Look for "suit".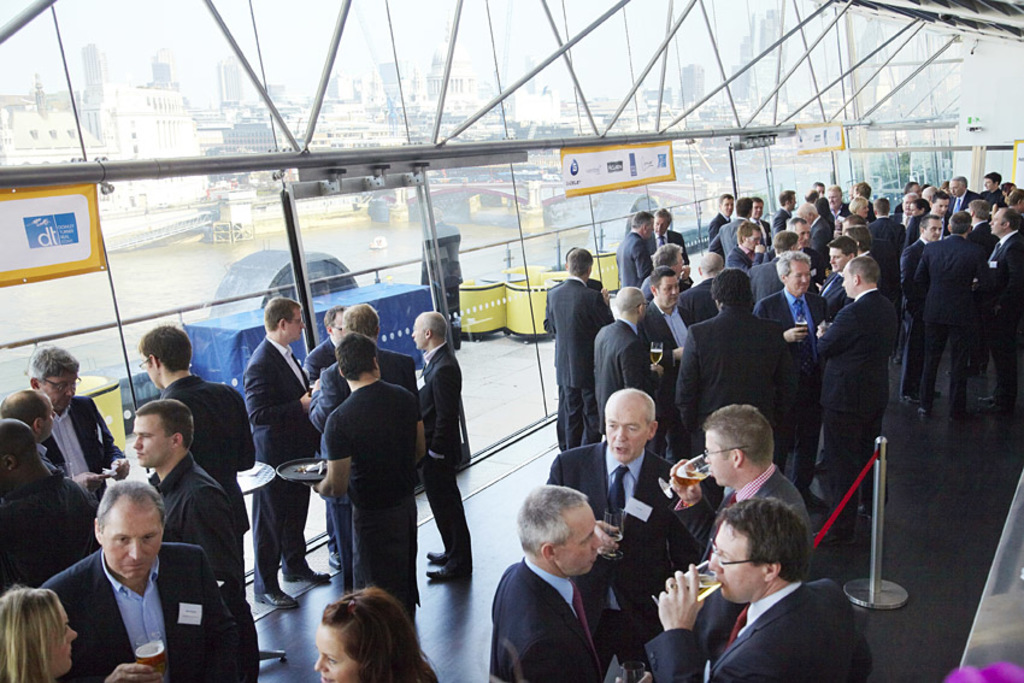
Found: crop(812, 288, 904, 538).
